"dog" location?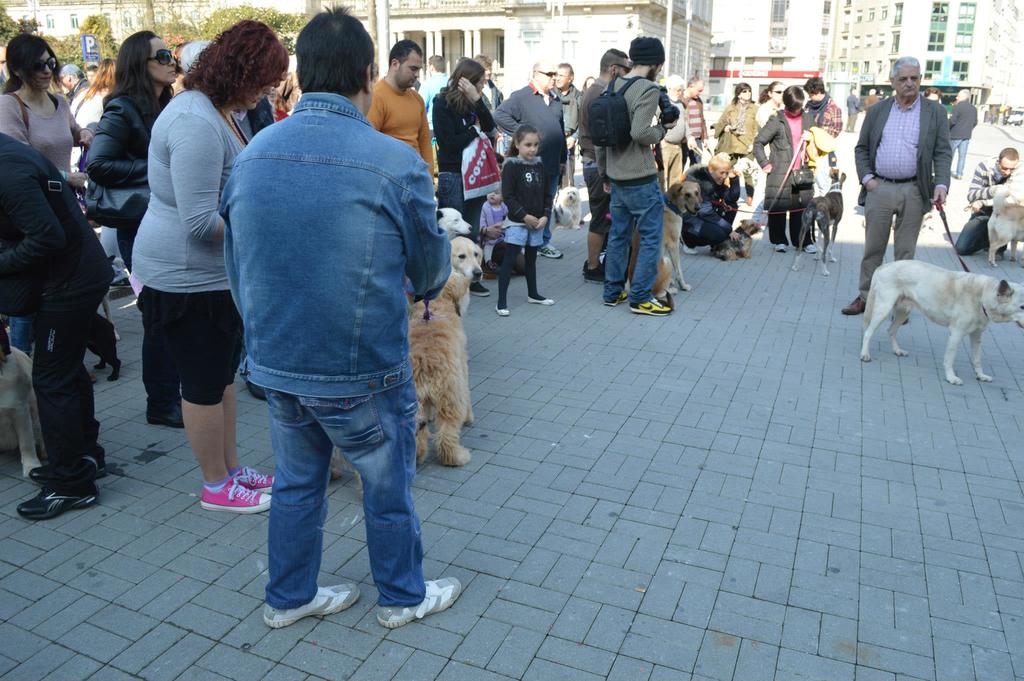
[x1=627, y1=177, x2=705, y2=307]
